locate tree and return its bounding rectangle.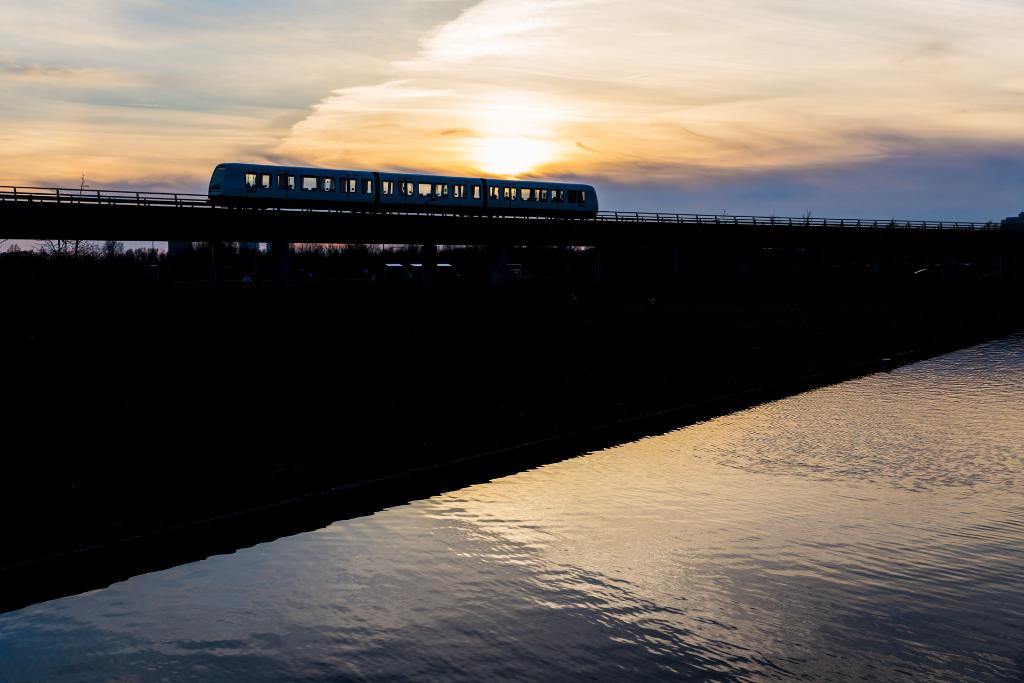
(6, 247, 24, 268).
